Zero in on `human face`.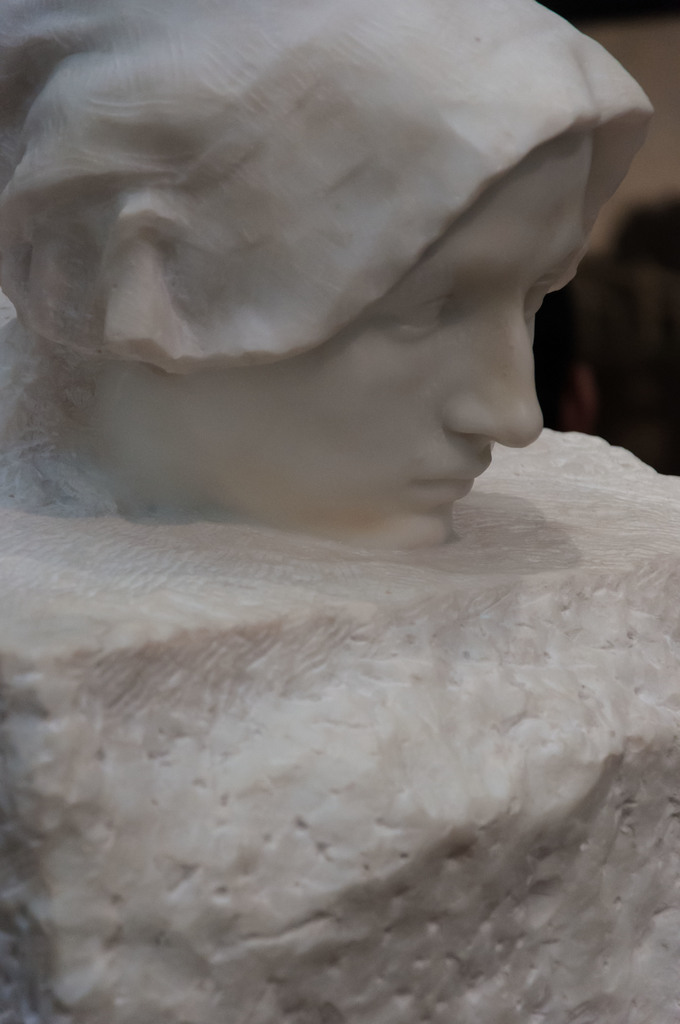
Zeroed in: BBox(89, 121, 593, 547).
